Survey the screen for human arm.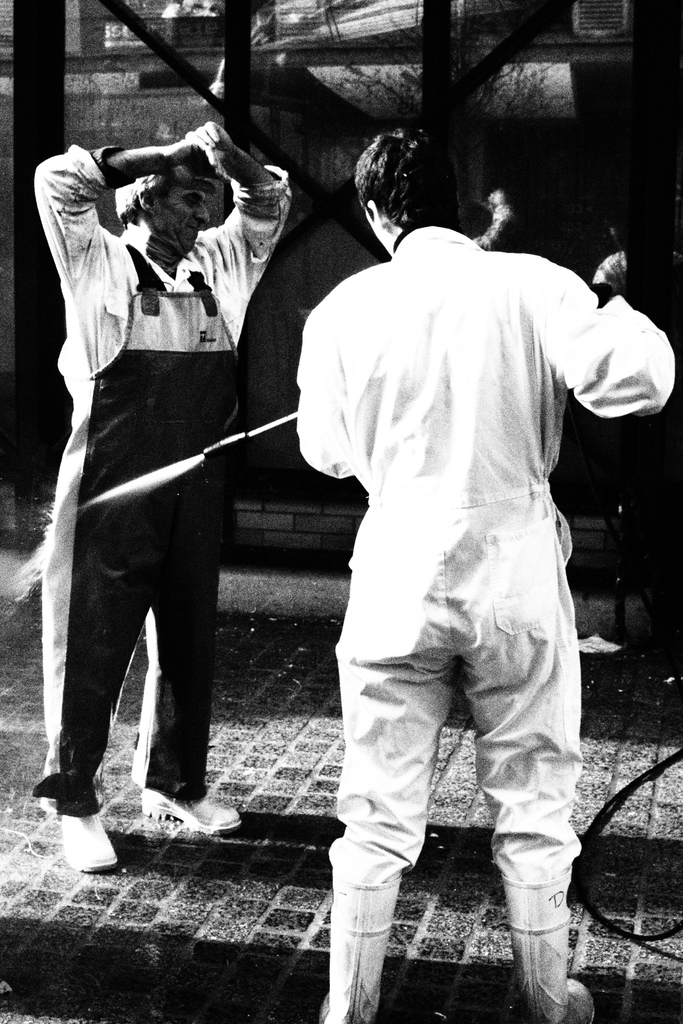
Survey found: 181/120/290/285.
